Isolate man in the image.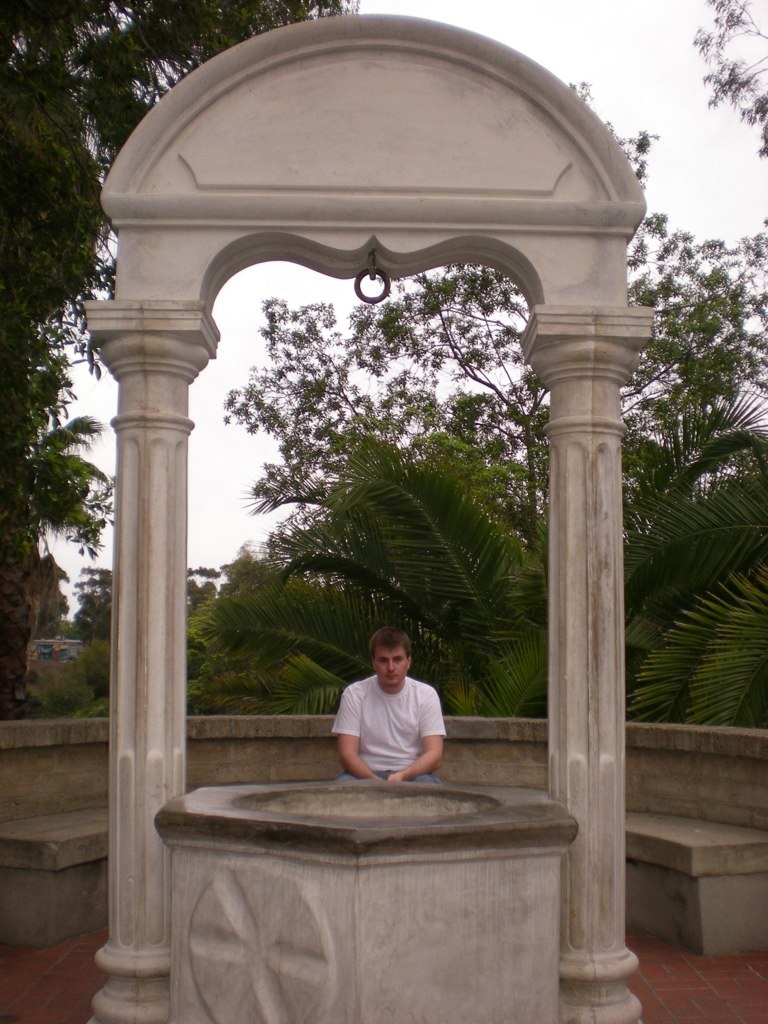
Isolated region: (318, 640, 464, 798).
